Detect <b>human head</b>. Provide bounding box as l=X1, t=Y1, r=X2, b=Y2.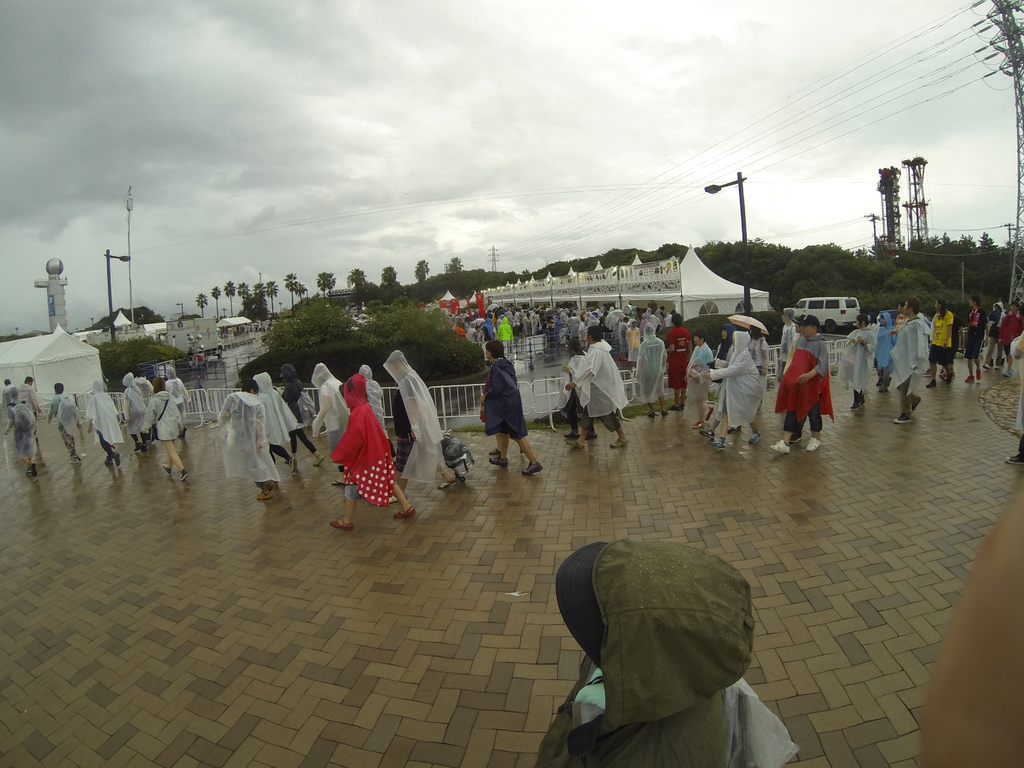
l=564, t=339, r=582, b=362.
